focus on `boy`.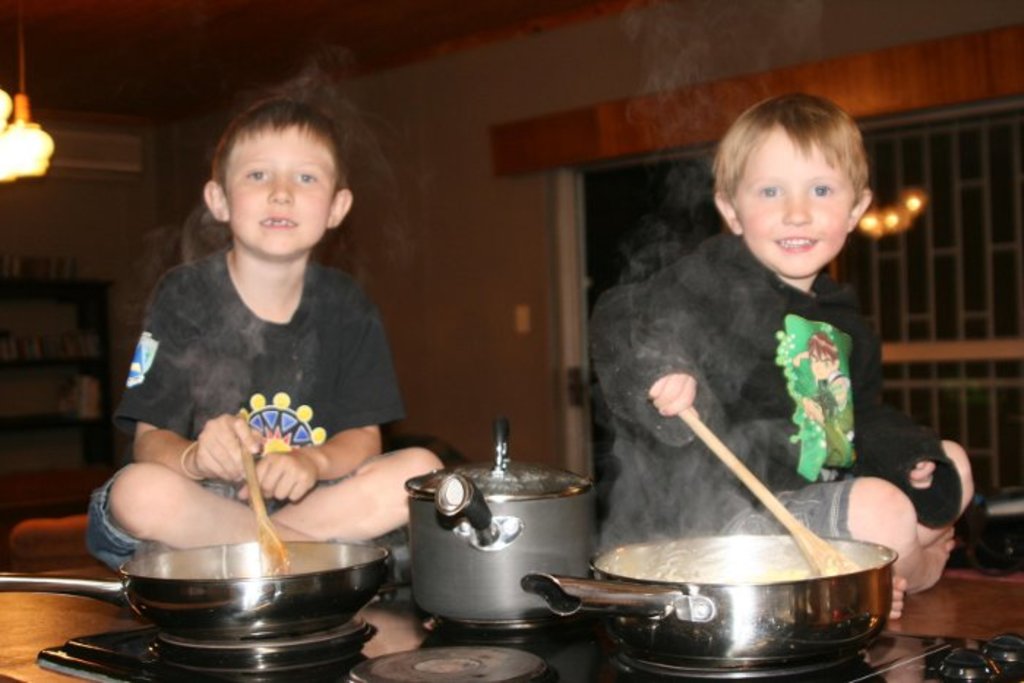
Focused at pyautogui.locateOnScreen(82, 102, 449, 569).
